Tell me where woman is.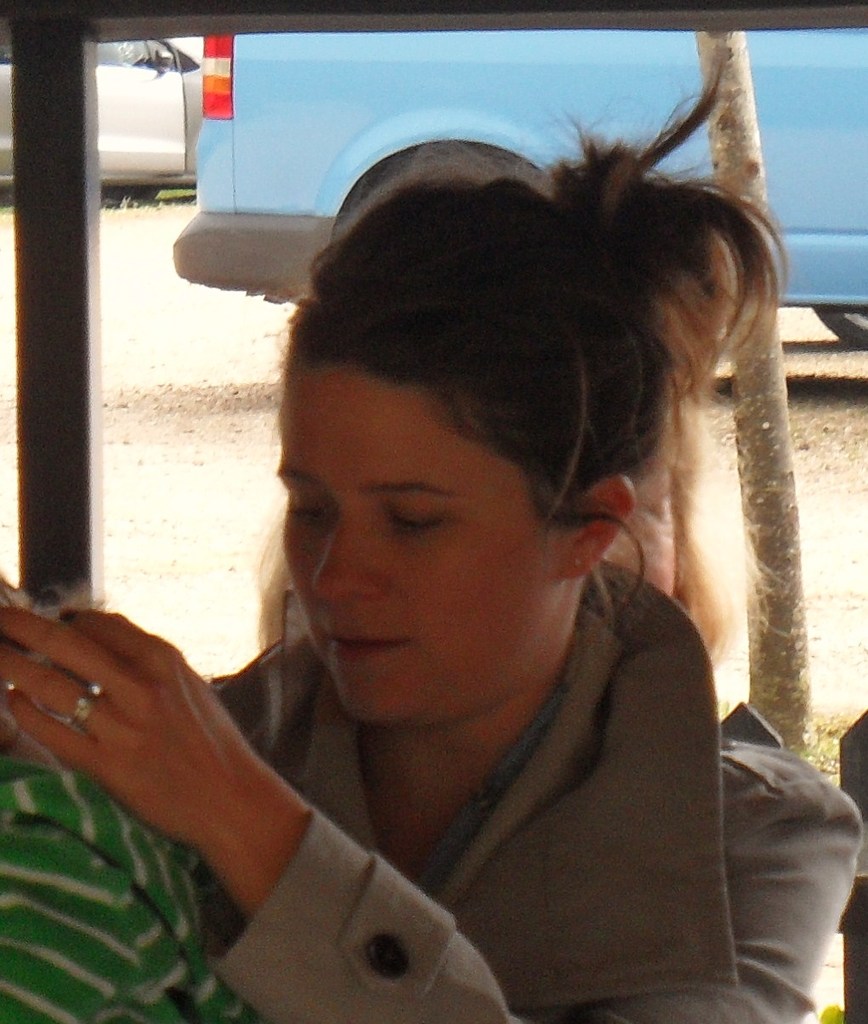
woman is at [x1=0, y1=66, x2=865, y2=1023].
